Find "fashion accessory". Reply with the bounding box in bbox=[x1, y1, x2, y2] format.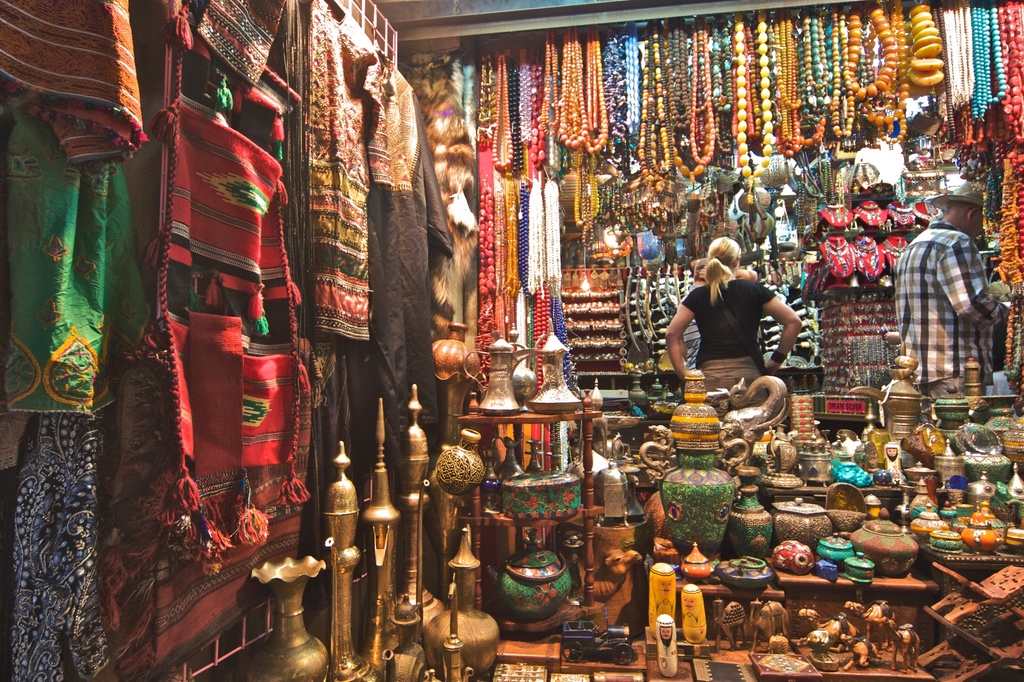
bbox=[932, 180, 983, 212].
